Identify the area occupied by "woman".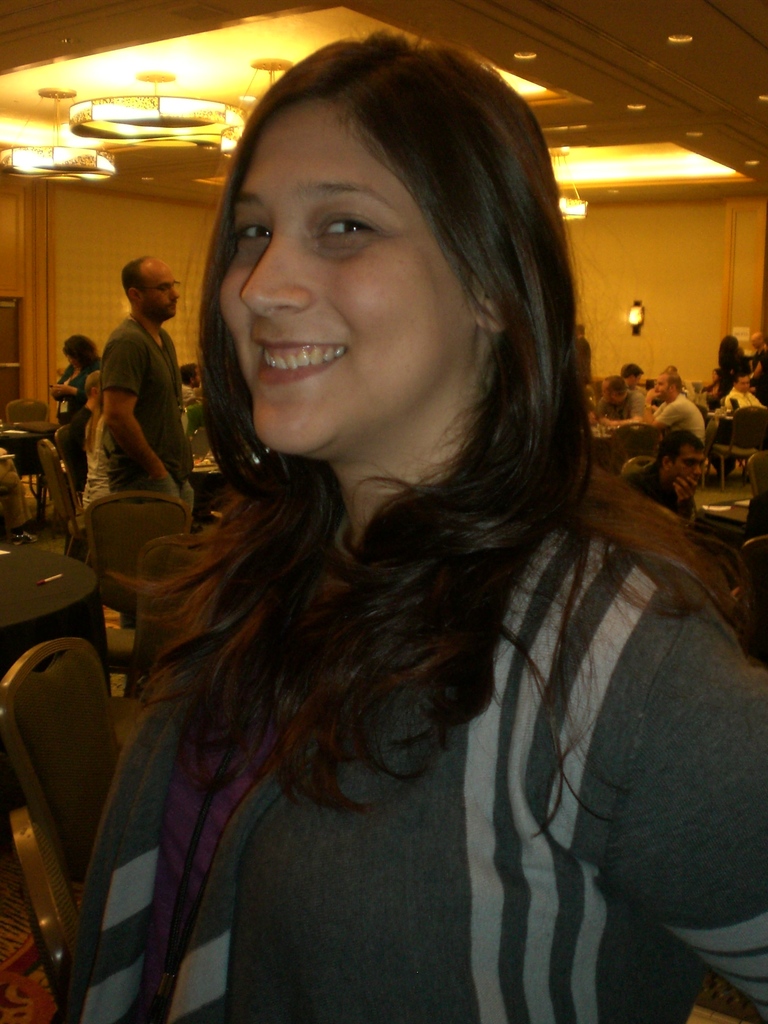
Area: box=[44, 328, 109, 442].
